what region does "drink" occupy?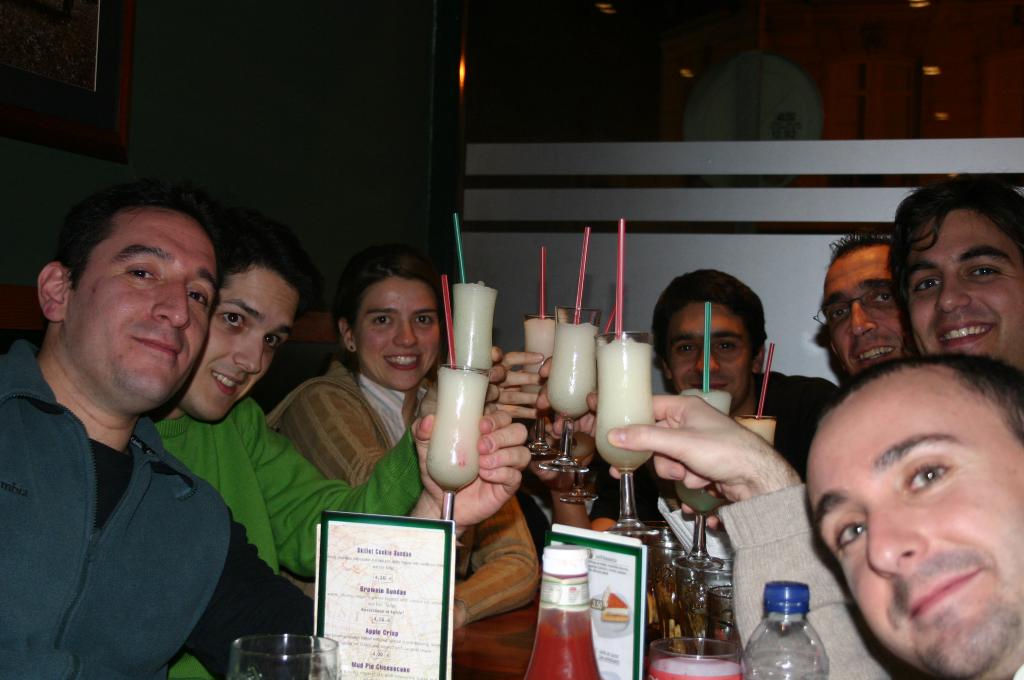
rect(524, 320, 560, 410).
